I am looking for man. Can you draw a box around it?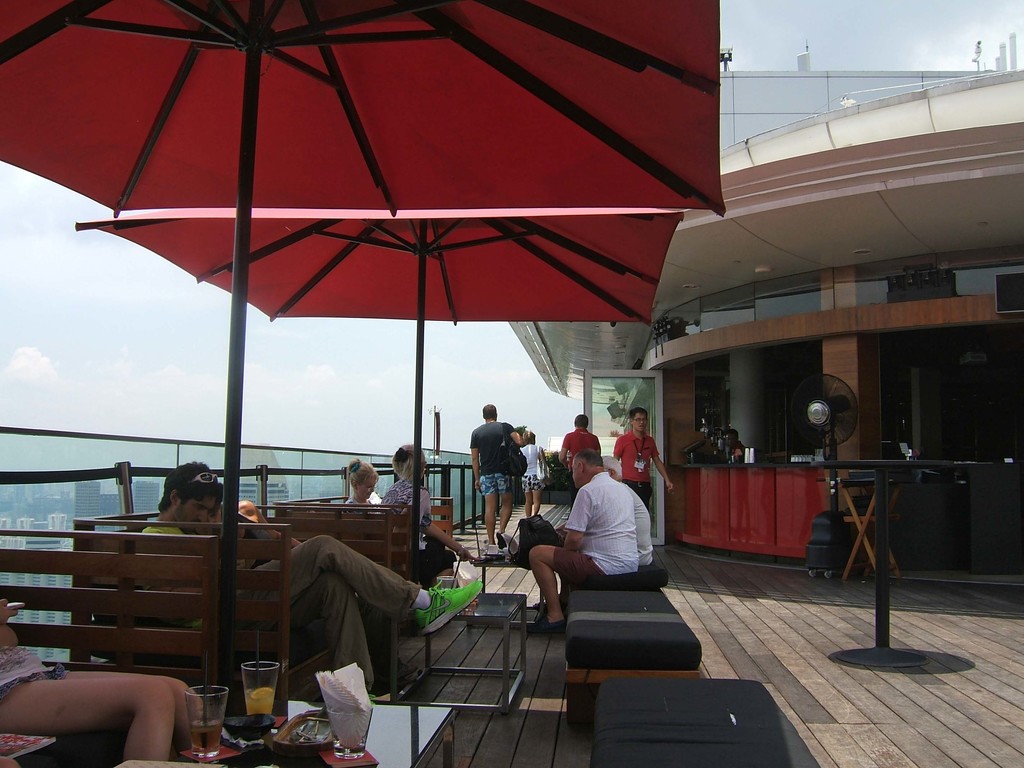
Sure, the bounding box is [540,436,662,620].
